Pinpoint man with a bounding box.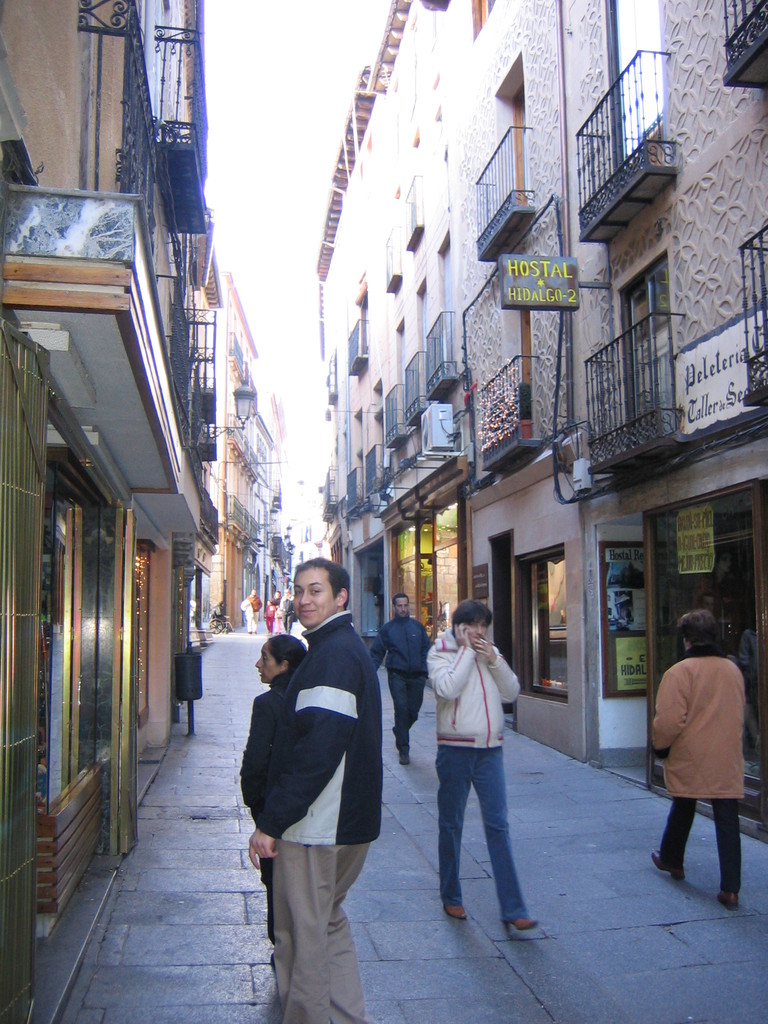
bbox=[245, 556, 385, 1023].
